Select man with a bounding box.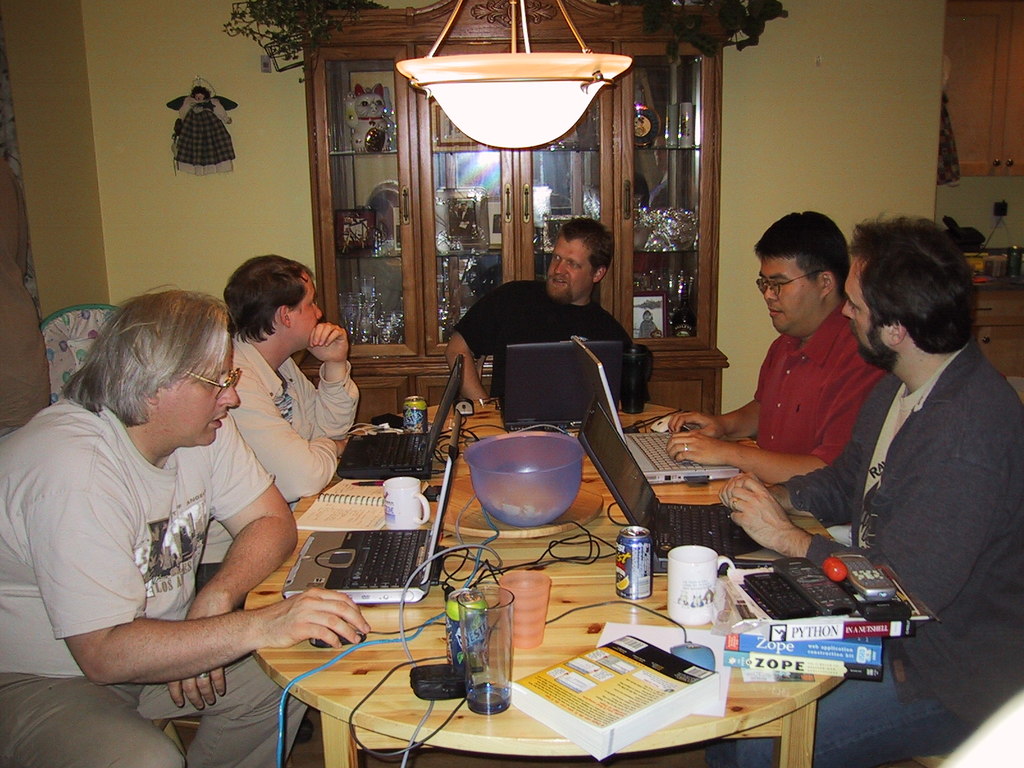
x1=443, y1=211, x2=644, y2=417.
